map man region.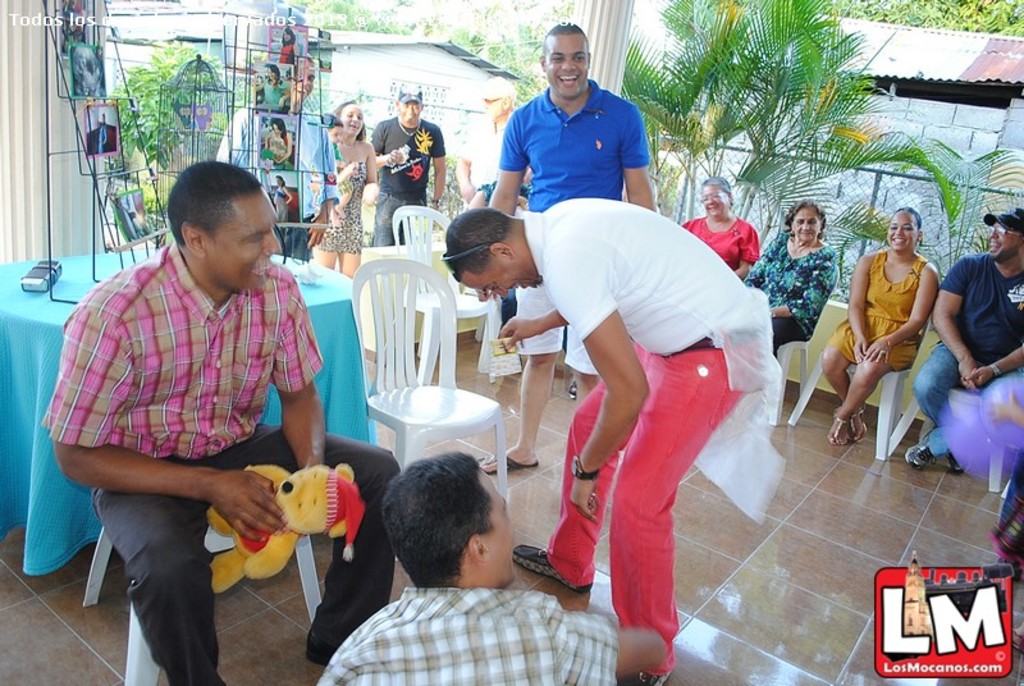
Mapped to crop(452, 26, 659, 483).
